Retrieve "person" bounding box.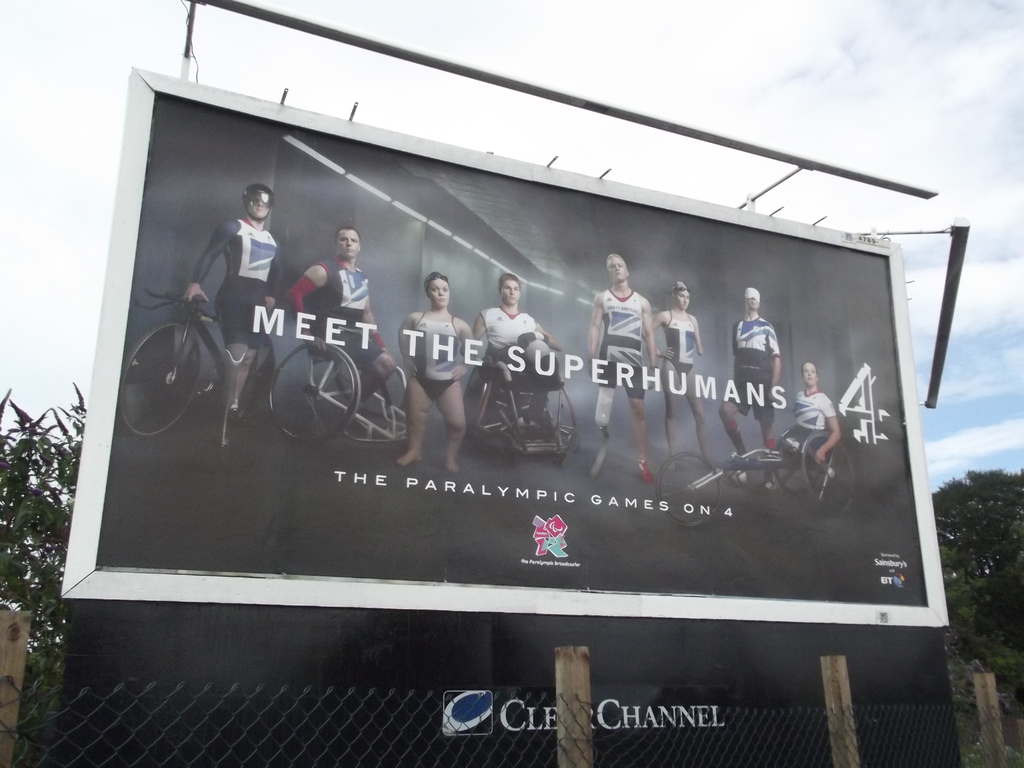
Bounding box: box(778, 358, 838, 501).
